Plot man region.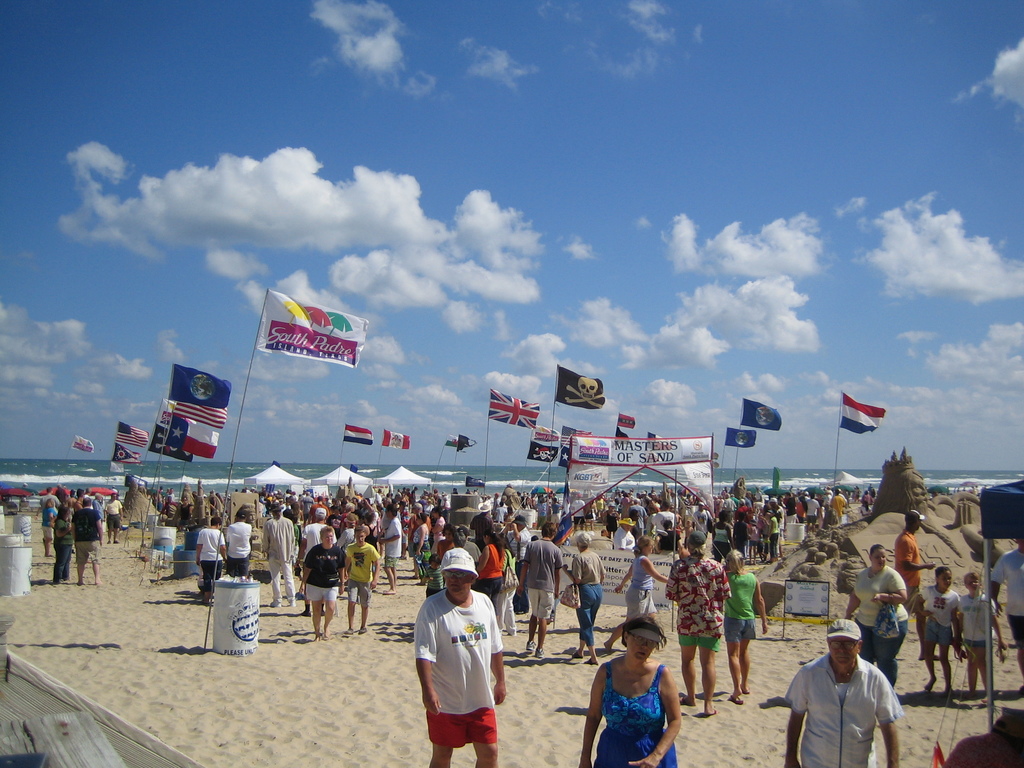
Plotted at box=[67, 493, 109, 586].
